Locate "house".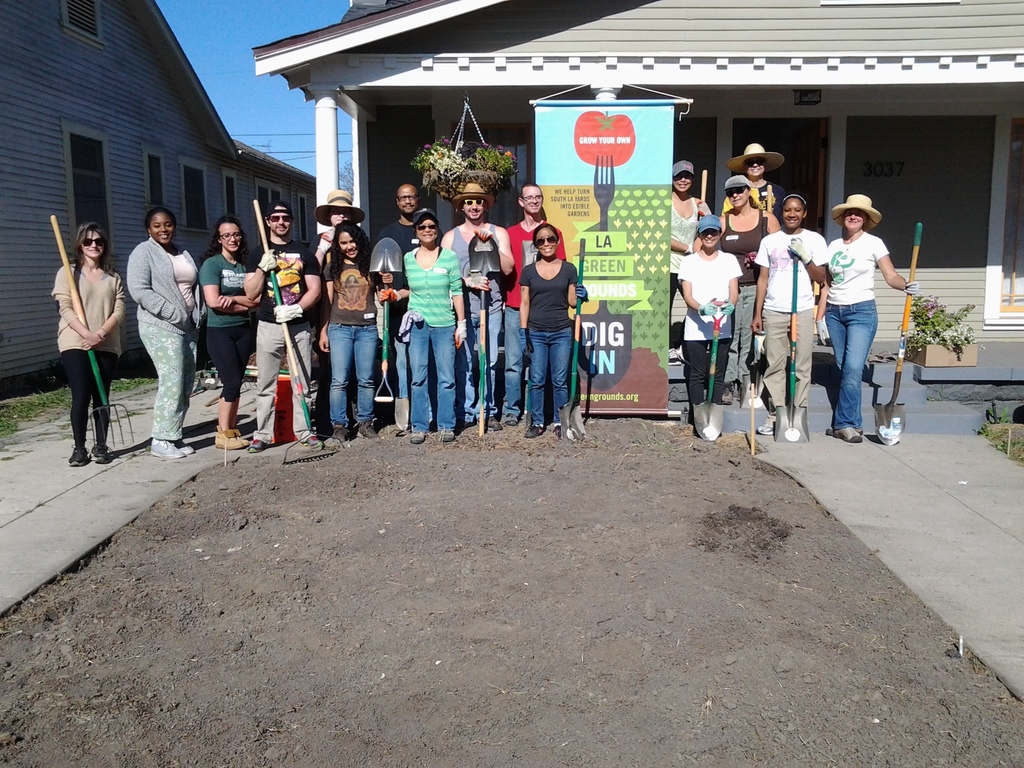
Bounding box: bbox=[0, 0, 316, 392].
